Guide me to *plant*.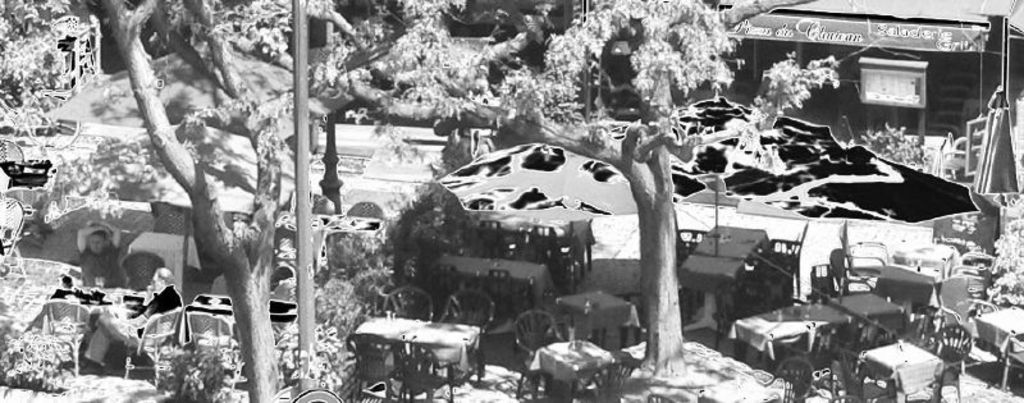
Guidance: locate(276, 261, 376, 393).
